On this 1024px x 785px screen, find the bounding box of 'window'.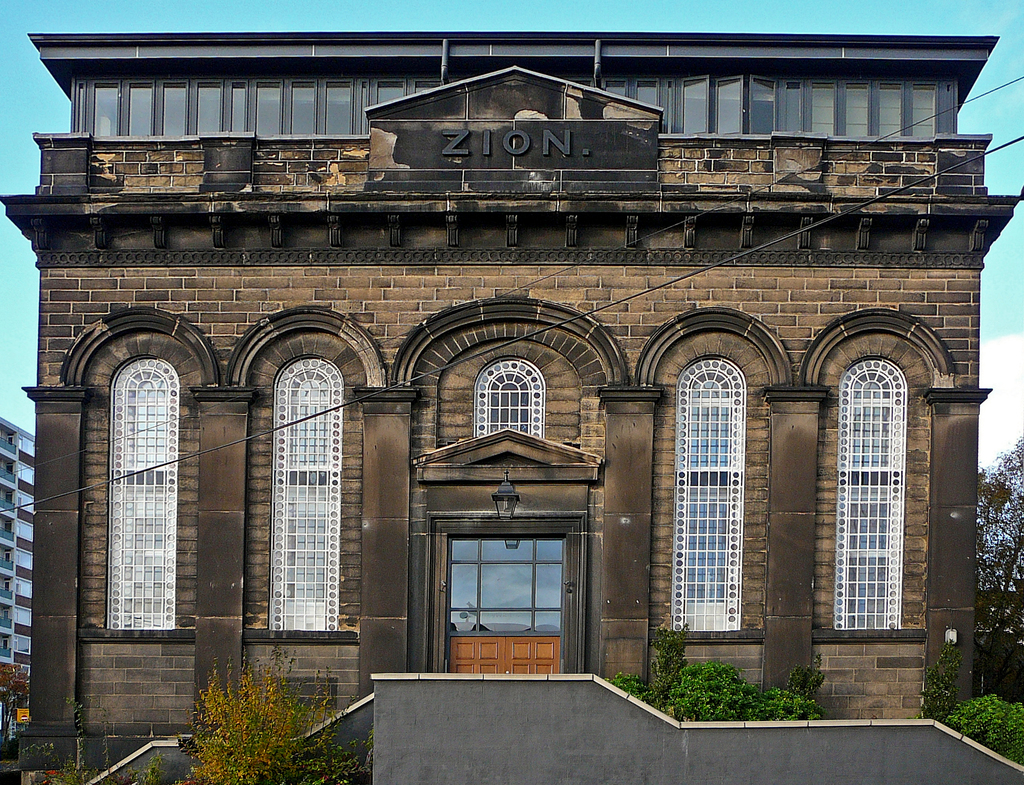
Bounding box: (106,362,175,635).
